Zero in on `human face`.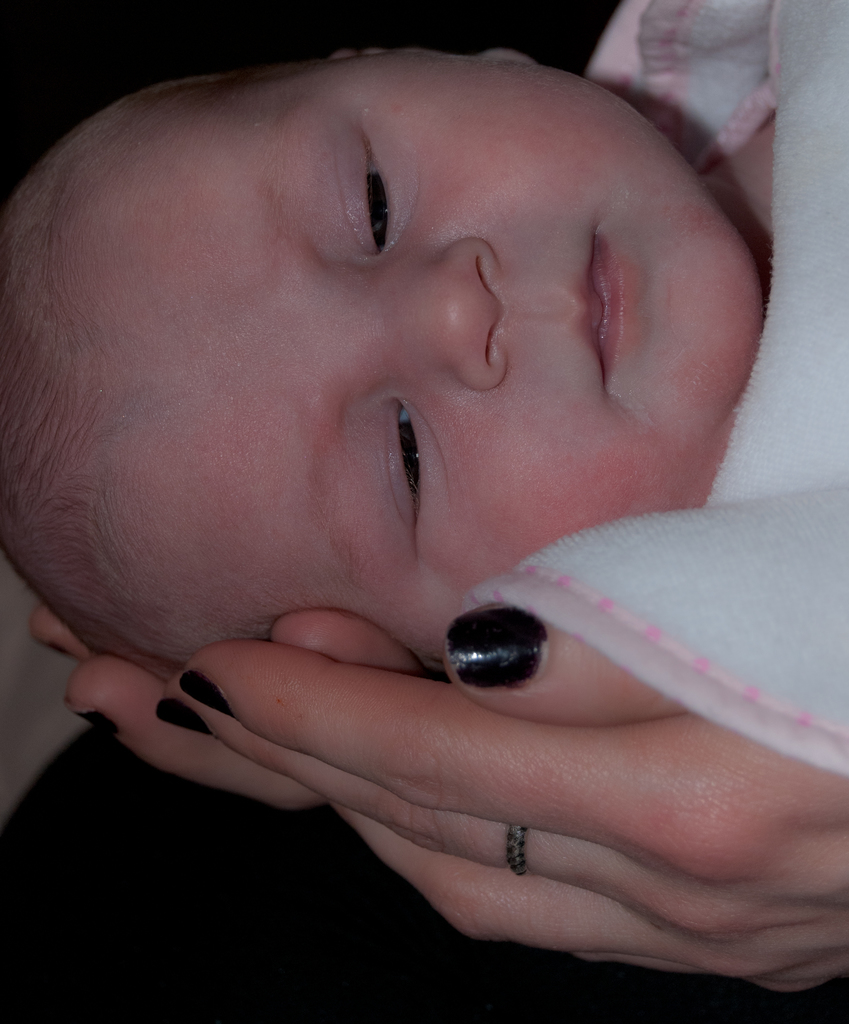
Zeroed in: 56,42,759,666.
